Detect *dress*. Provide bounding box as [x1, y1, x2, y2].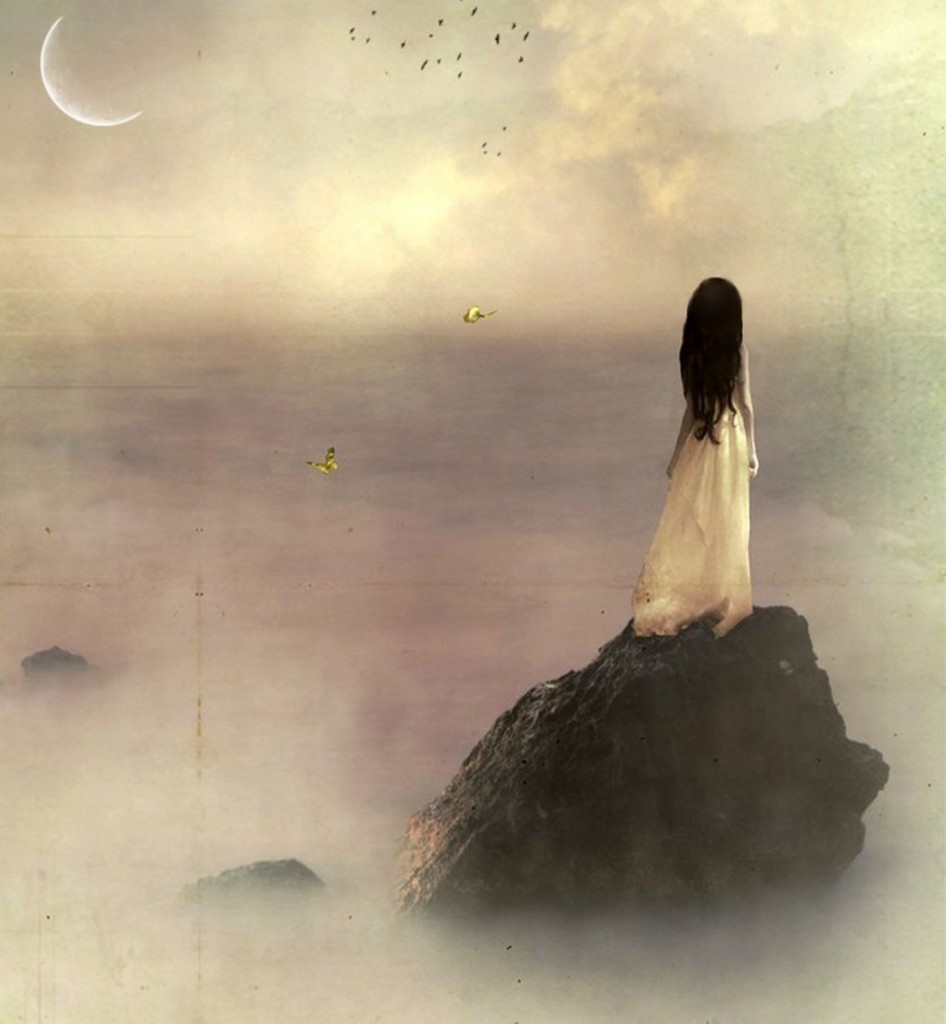
[635, 381, 752, 636].
